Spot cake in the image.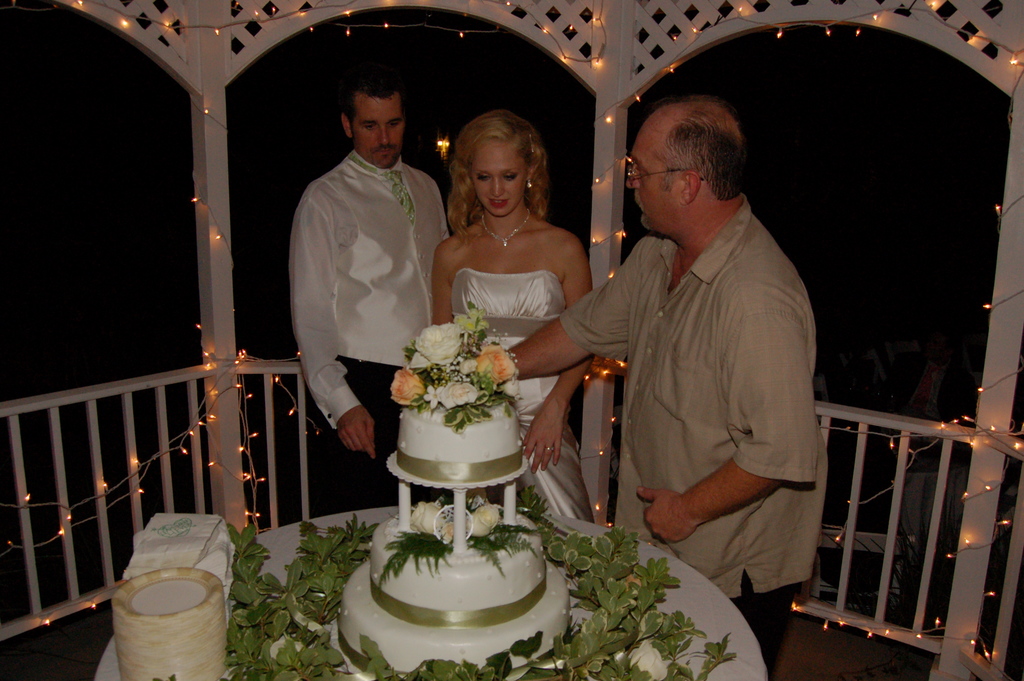
cake found at 335,402,572,680.
